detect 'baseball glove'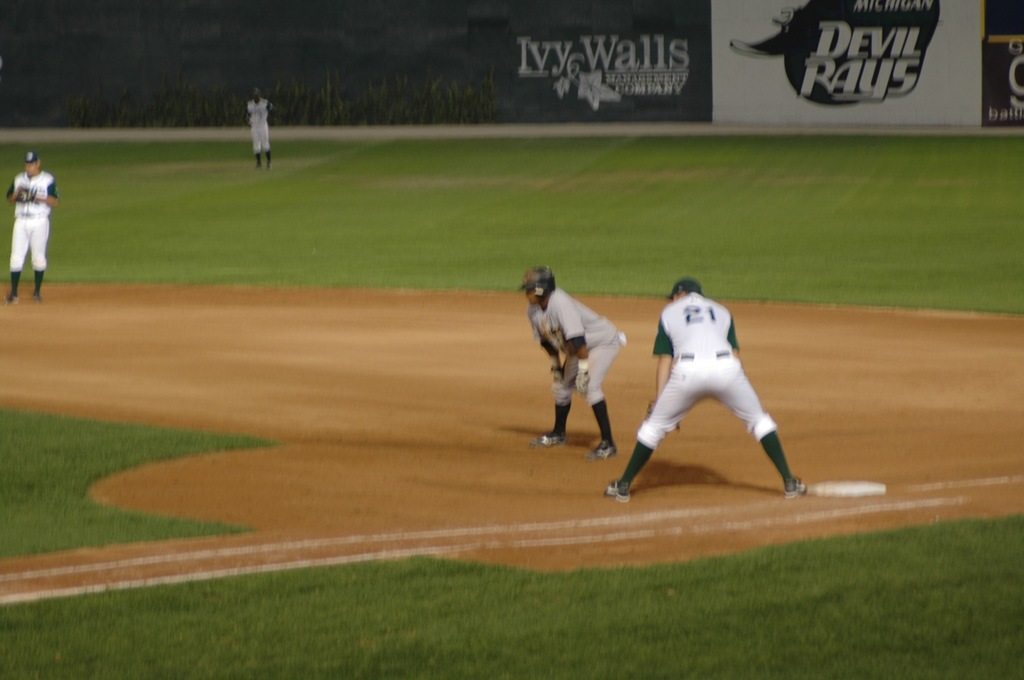
15 182 38 203
